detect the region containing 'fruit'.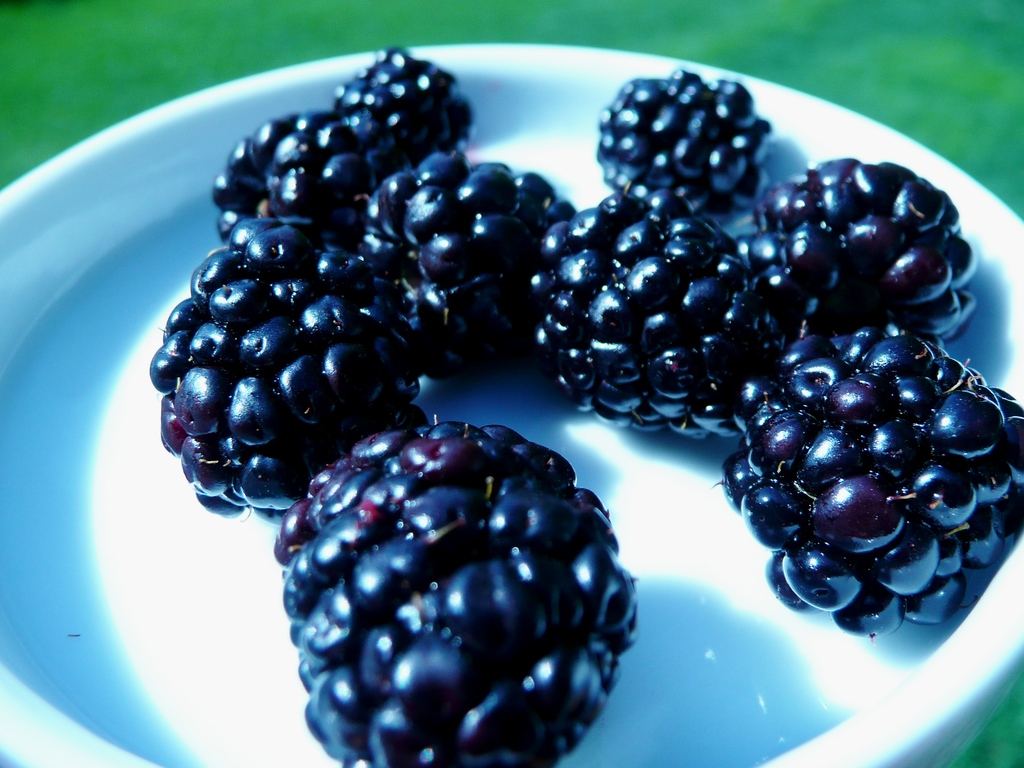
<region>710, 303, 993, 662</region>.
